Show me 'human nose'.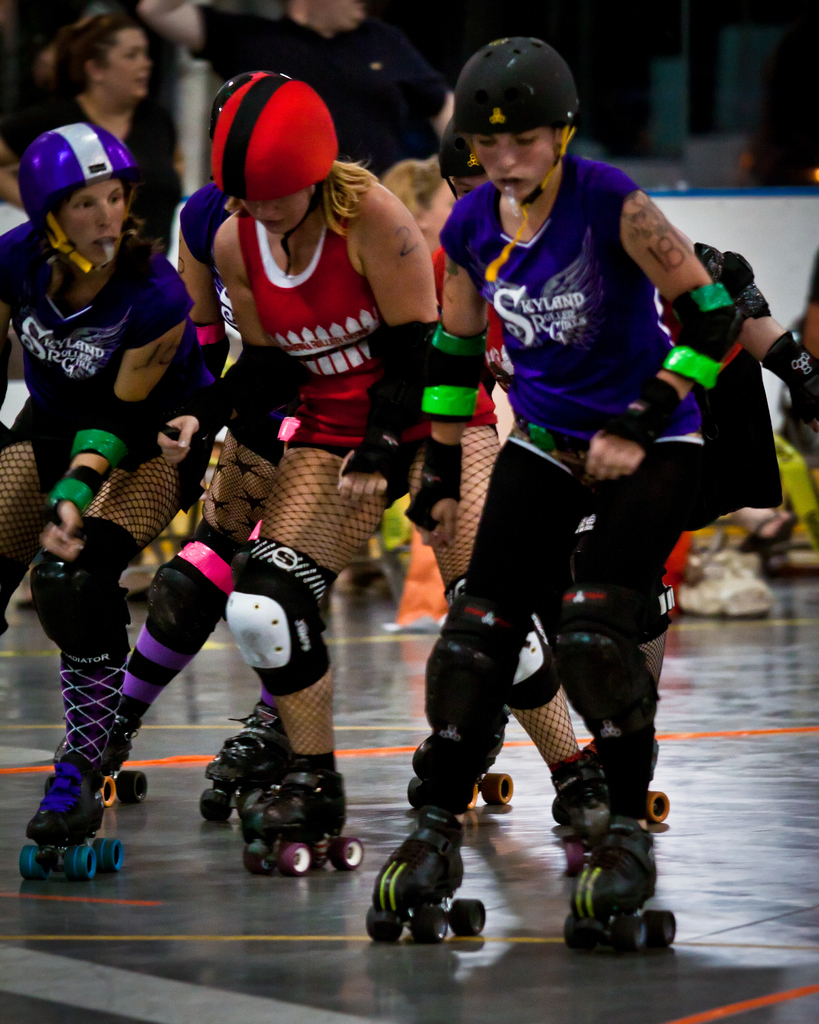
'human nose' is here: (x1=257, y1=198, x2=274, y2=219).
